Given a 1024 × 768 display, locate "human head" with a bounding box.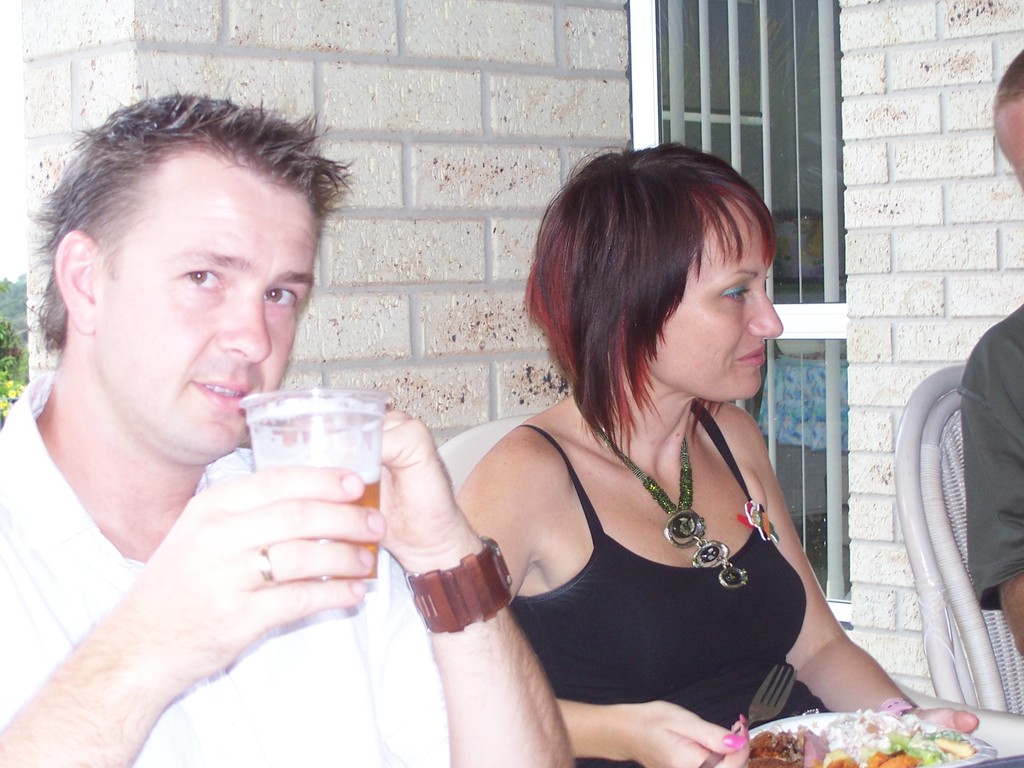
Located: Rect(23, 78, 359, 475).
